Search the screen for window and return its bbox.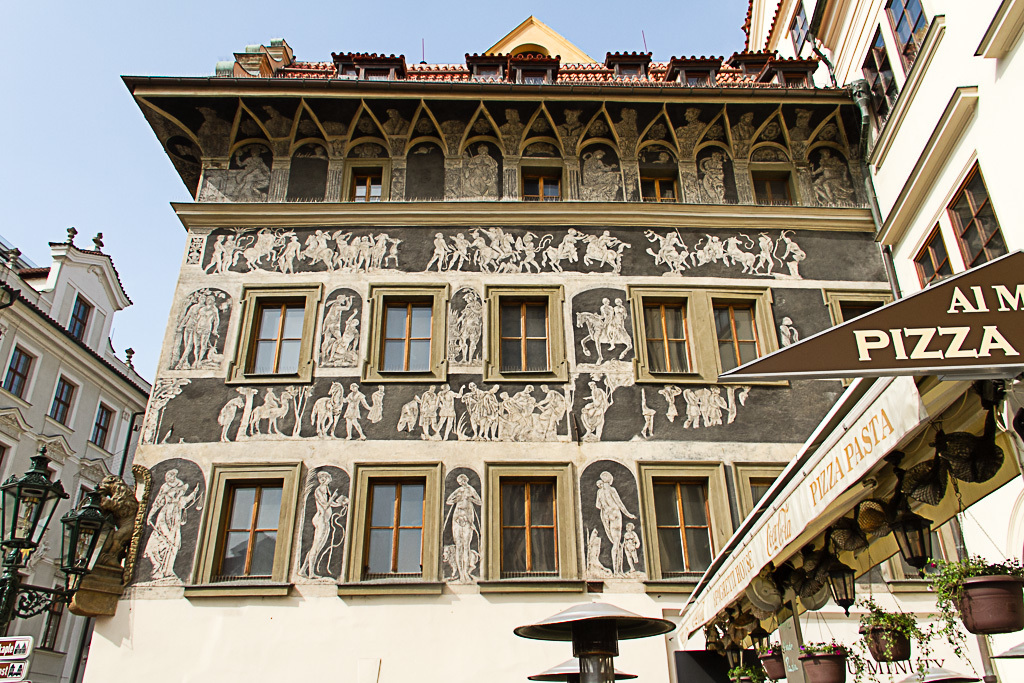
Found: locate(226, 284, 322, 384).
